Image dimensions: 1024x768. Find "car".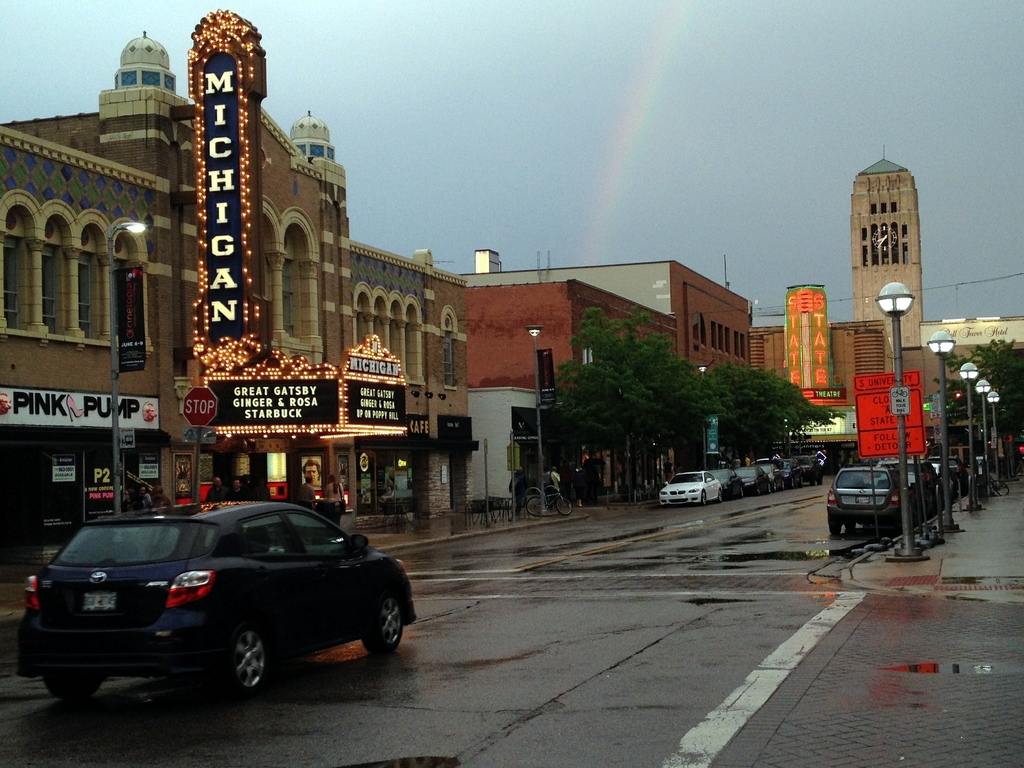
[x1=13, y1=504, x2=419, y2=699].
